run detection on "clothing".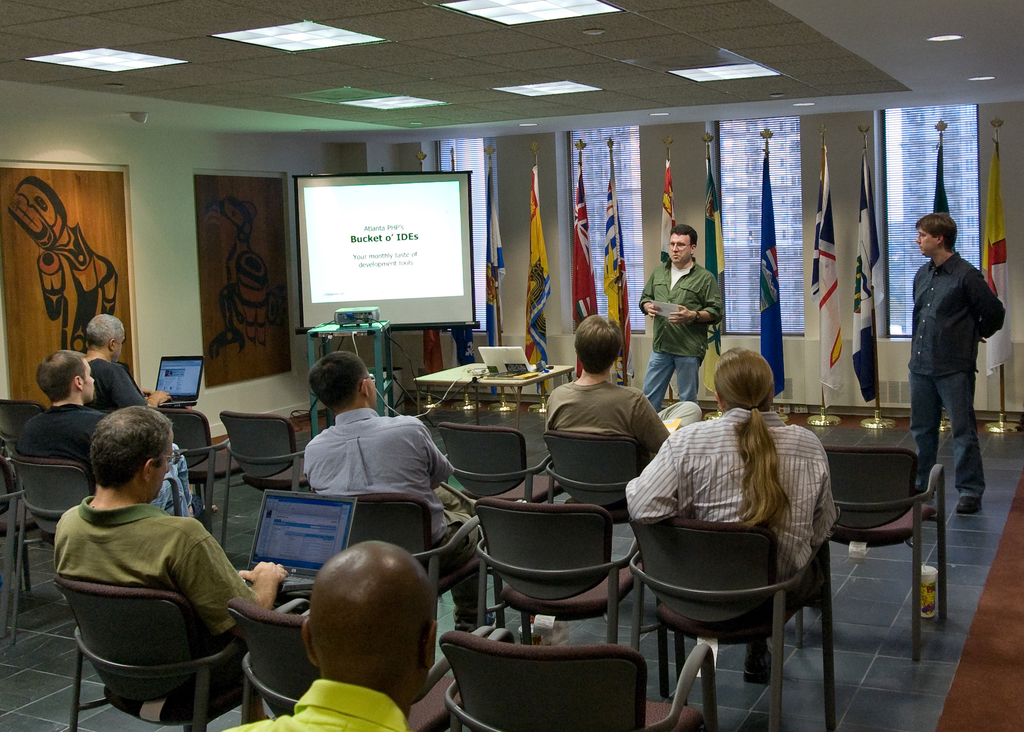
Result: <region>14, 405, 189, 516</region>.
